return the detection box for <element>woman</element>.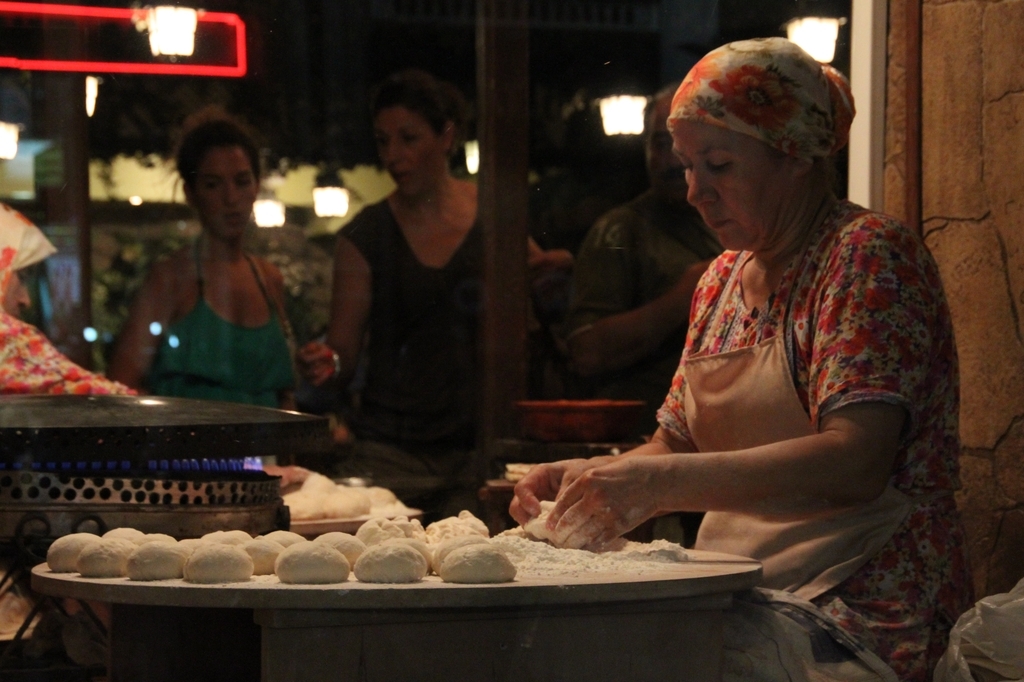
<bbox>290, 72, 577, 466</bbox>.
